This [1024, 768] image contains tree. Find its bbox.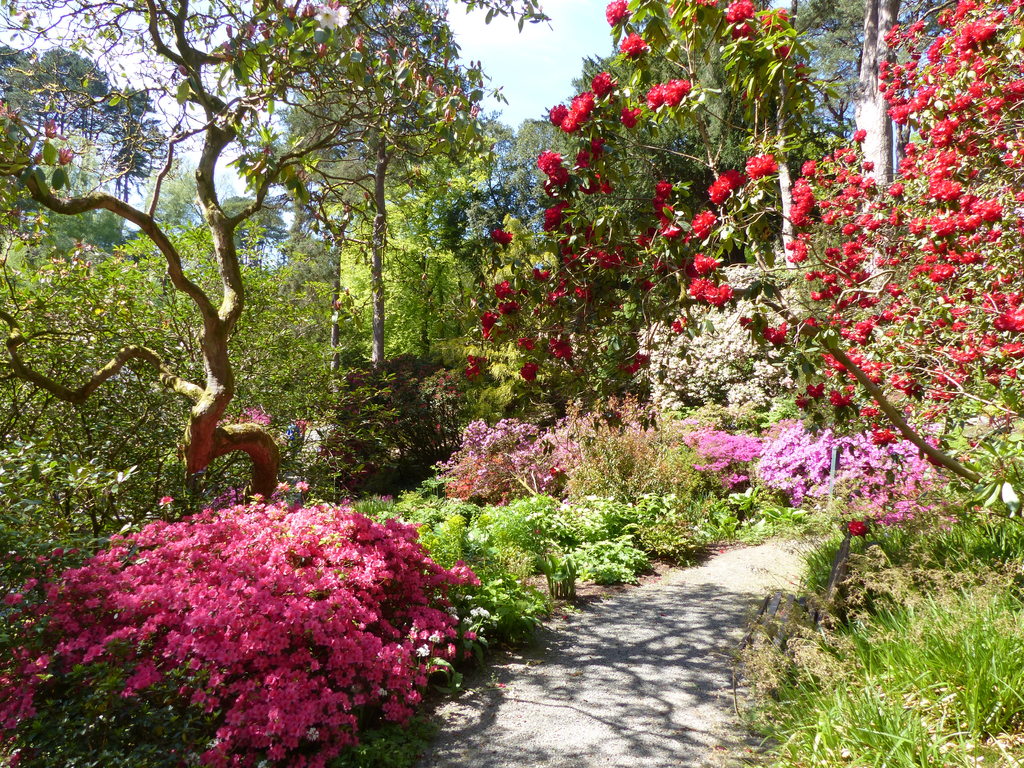
left=94, top=0, right=800, bottom=635.
